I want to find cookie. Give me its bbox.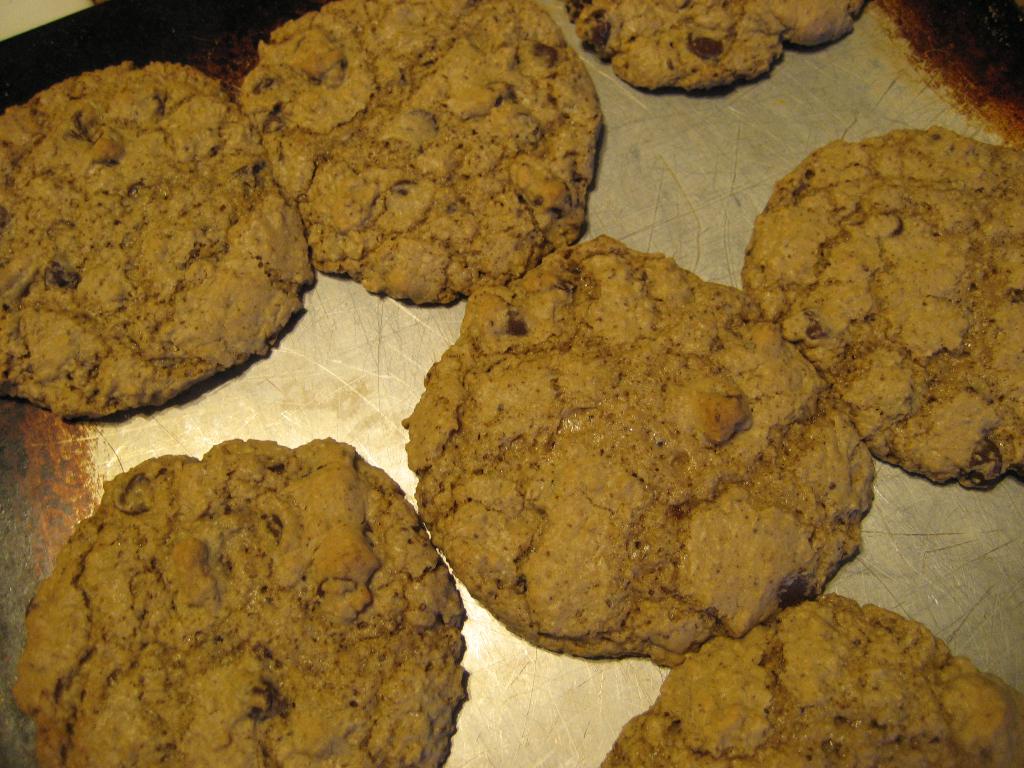
left=0, top=61, right=313, bottom=426.
